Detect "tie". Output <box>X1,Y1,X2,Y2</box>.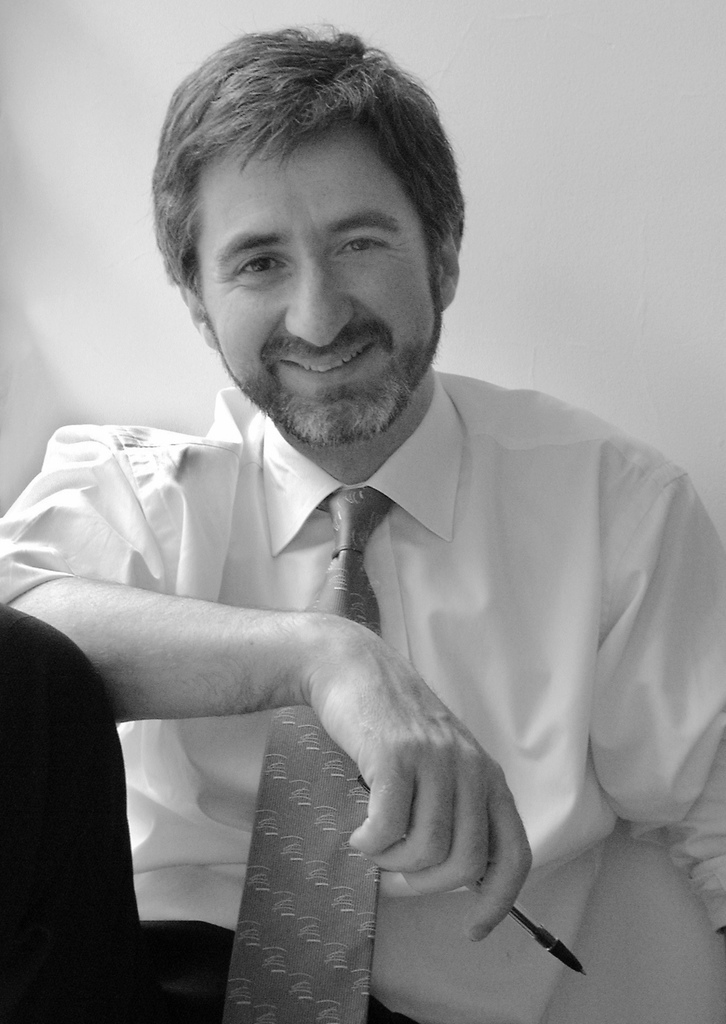
<box>222,487,396,1023</box>.
